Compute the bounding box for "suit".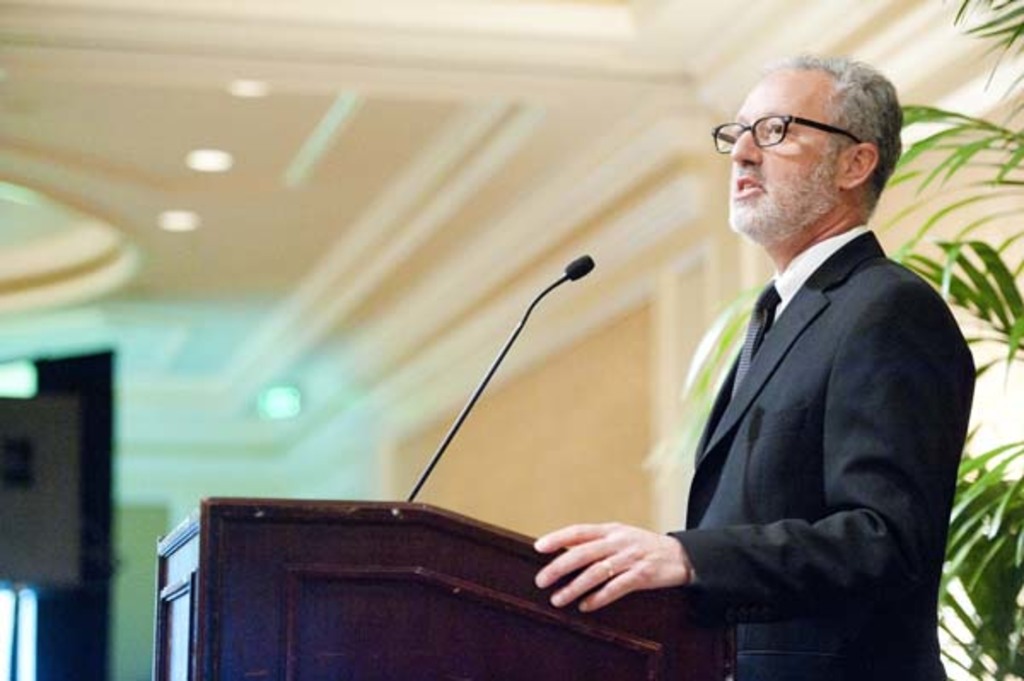
(597, 125, 975, 664).
